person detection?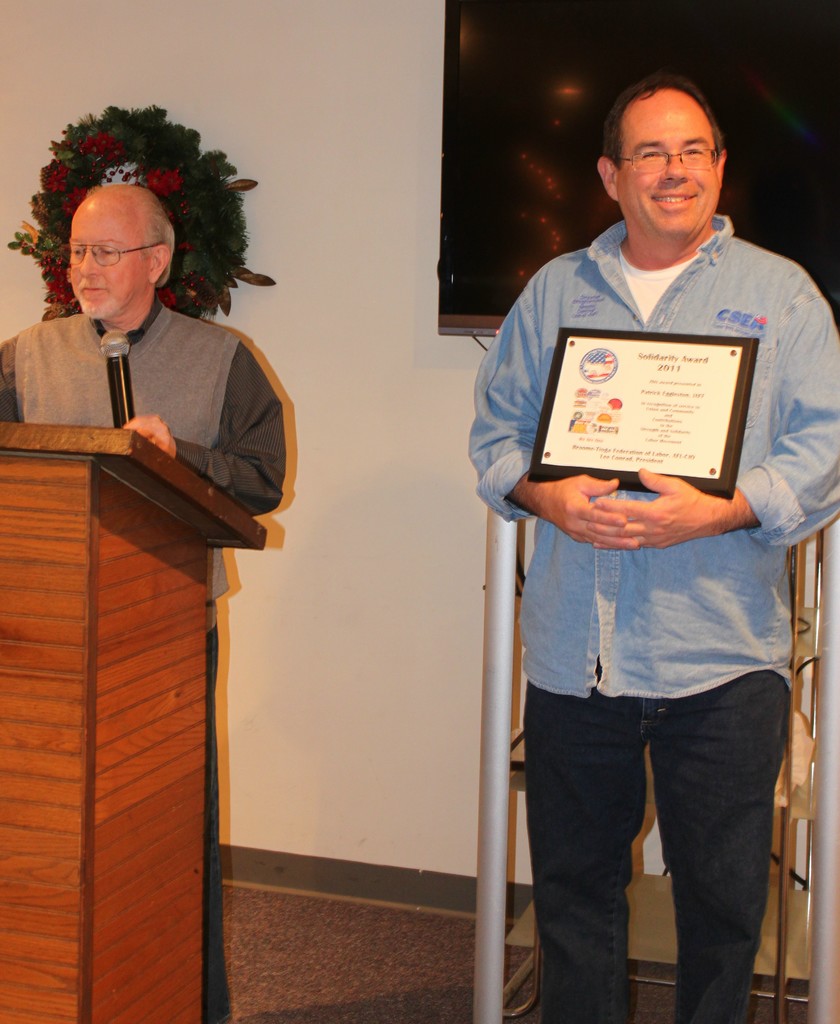
0,185,290,1023
